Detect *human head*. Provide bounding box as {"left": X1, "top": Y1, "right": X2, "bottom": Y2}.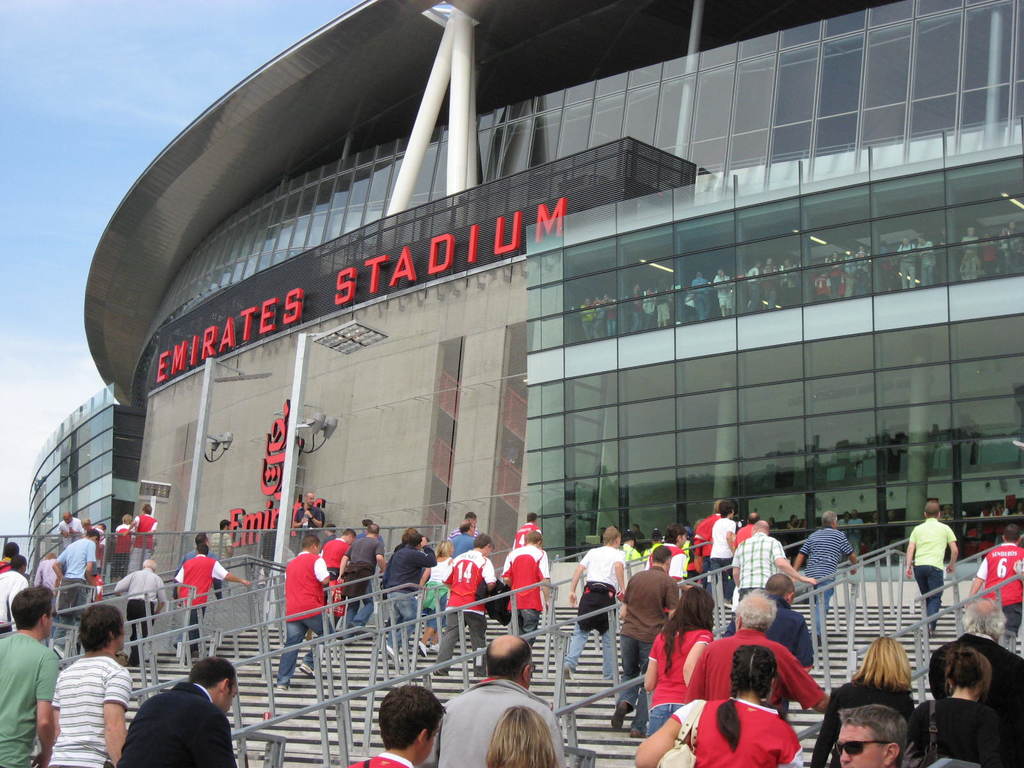
{"left": 968, "top": 225, "right": 975, "bottom": 237}.
